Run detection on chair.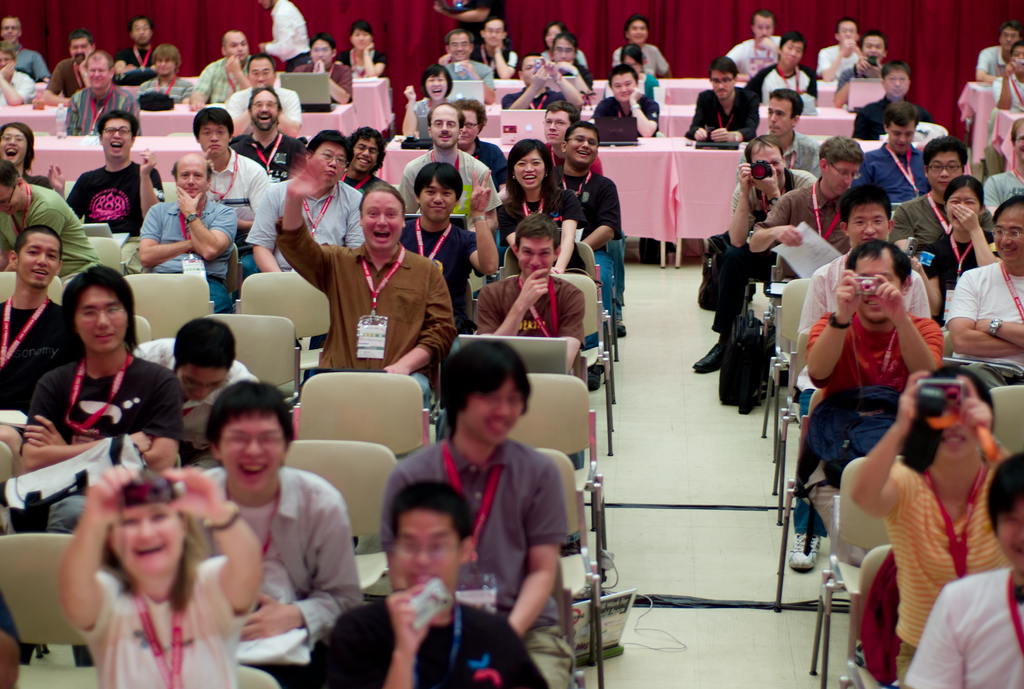
Result: bbox=(758, 275, 822, 450).
